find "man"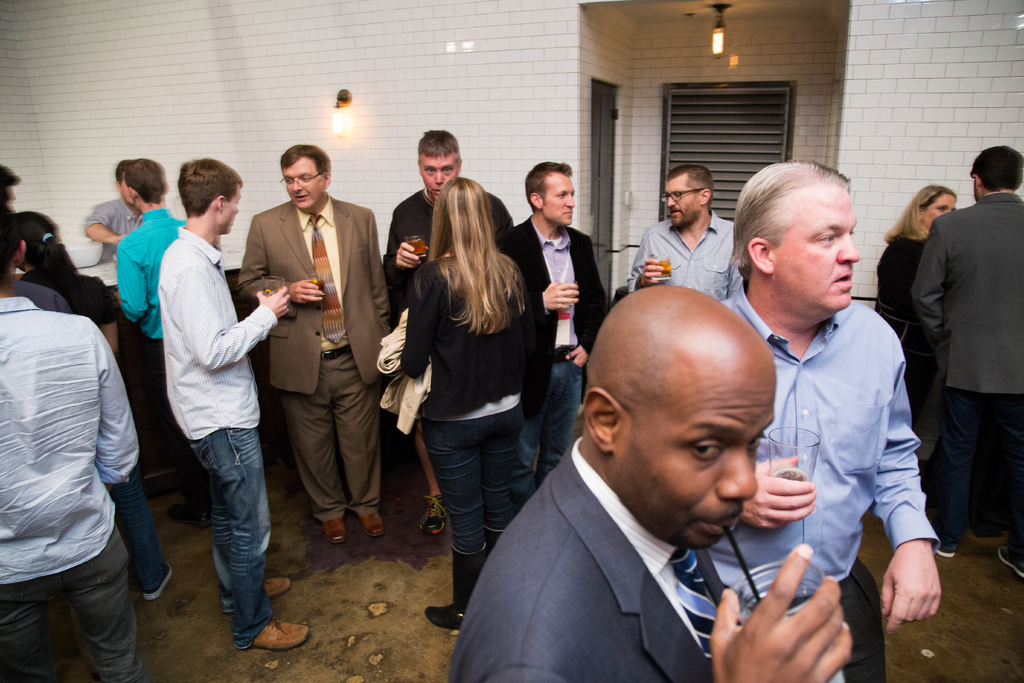
{"x1": 380, "y1": 125, "x2": 516, "y2": 533}
